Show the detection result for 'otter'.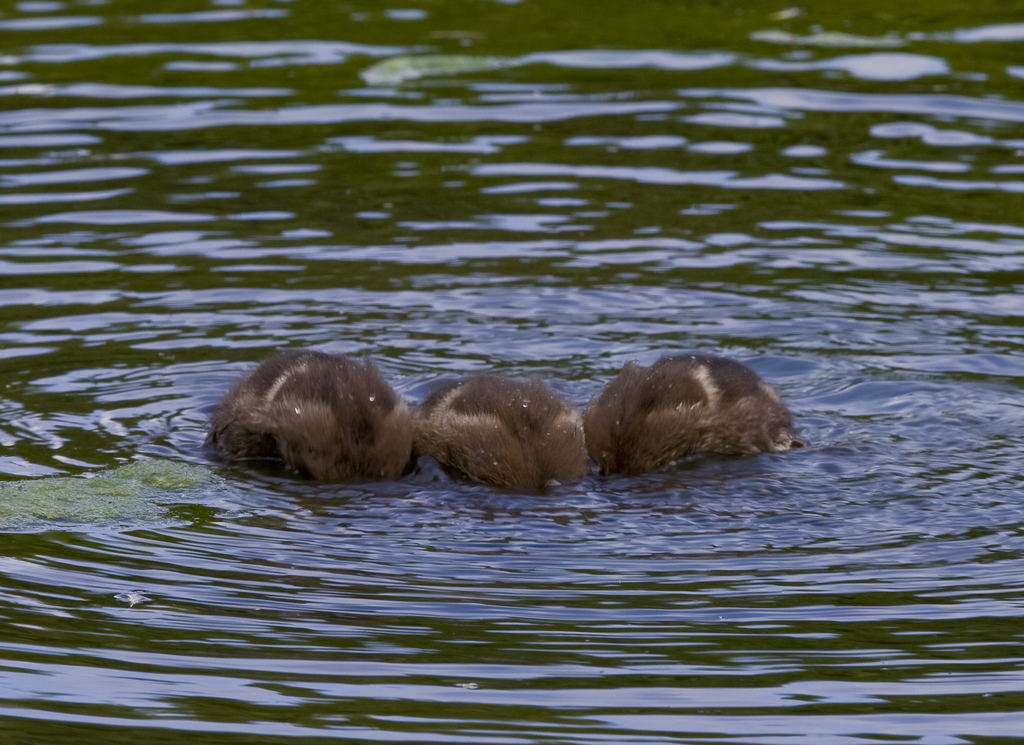
(x1=223, y1=339, x2=452, y2=482).
